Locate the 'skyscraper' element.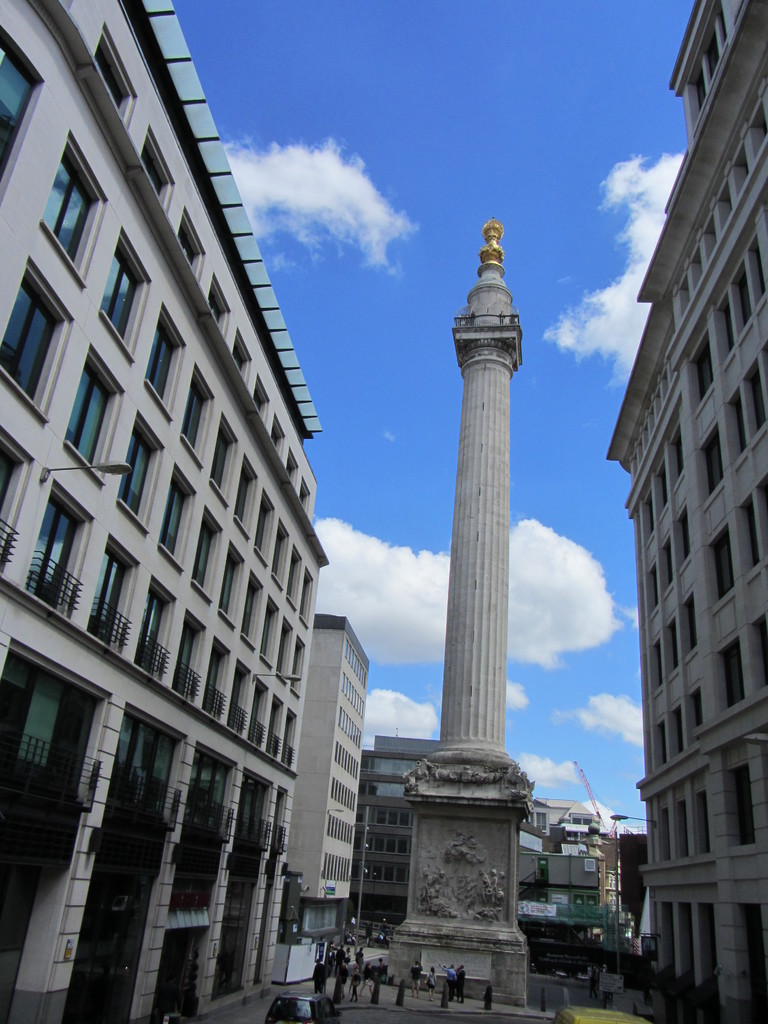
Element bbox: {"x1": 293, "y1": 614, "x2": 393, "y2": 984}.
